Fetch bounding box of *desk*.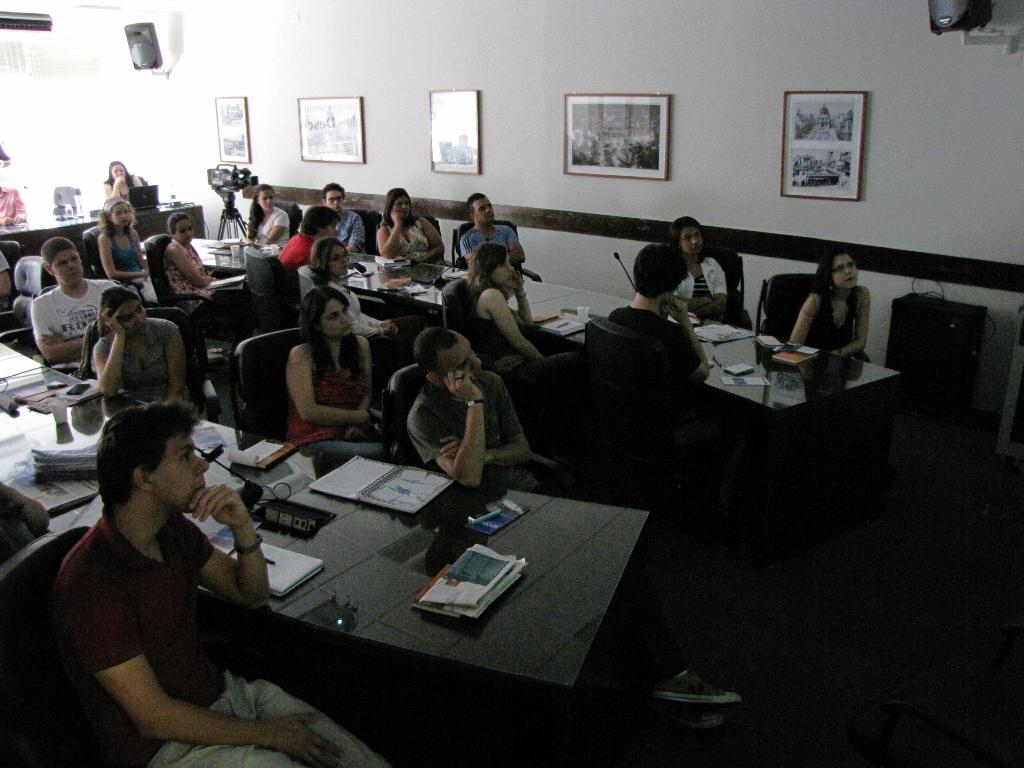
Bbox: rect(0, 332, 647, 690).
